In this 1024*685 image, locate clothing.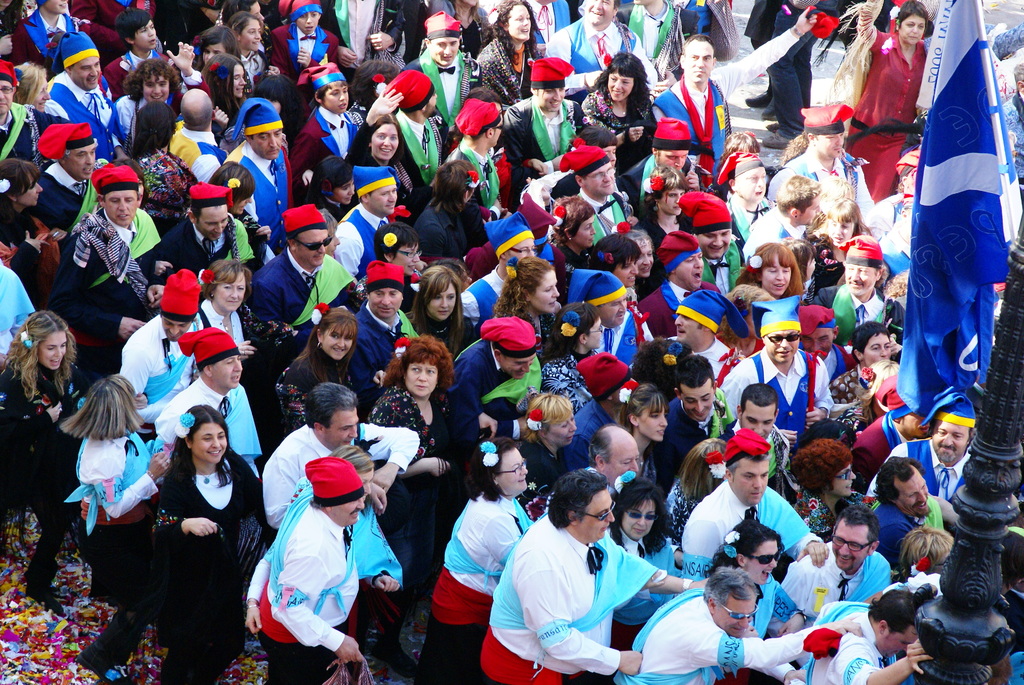
Bounding box: <region>645, 30, 801, 161</region>.
